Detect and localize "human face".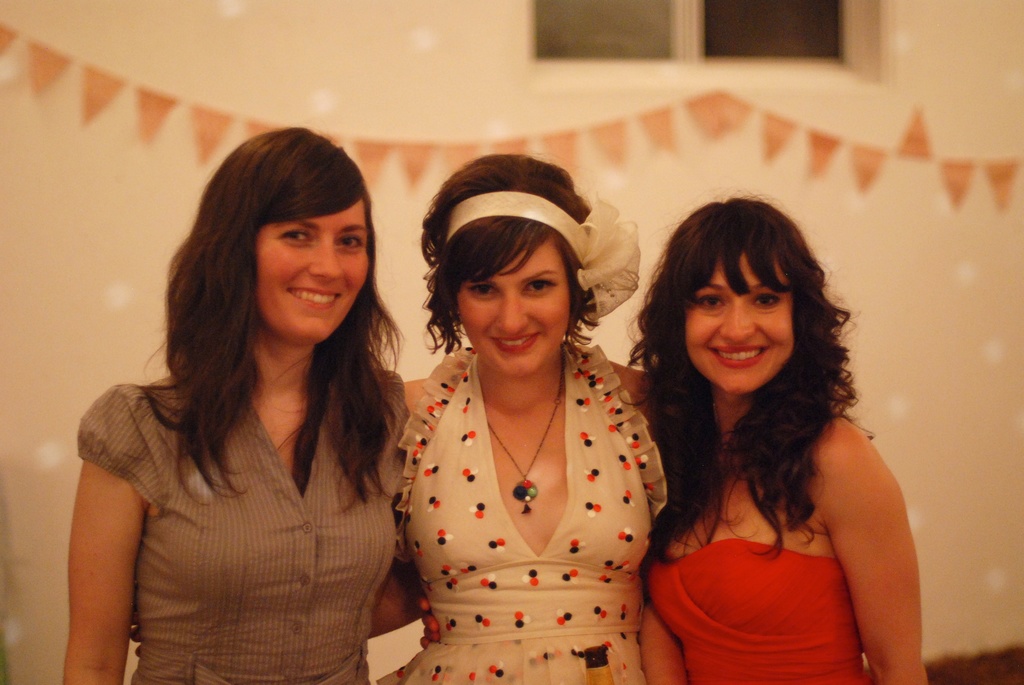
Localized at 678 247 795 399.
